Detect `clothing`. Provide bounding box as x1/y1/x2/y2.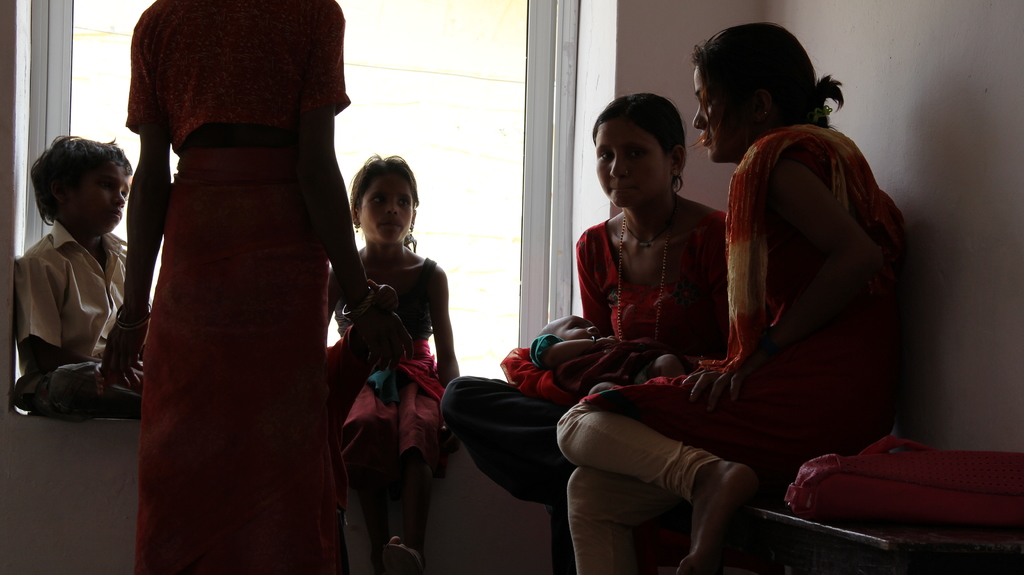
326/255/461/486.
